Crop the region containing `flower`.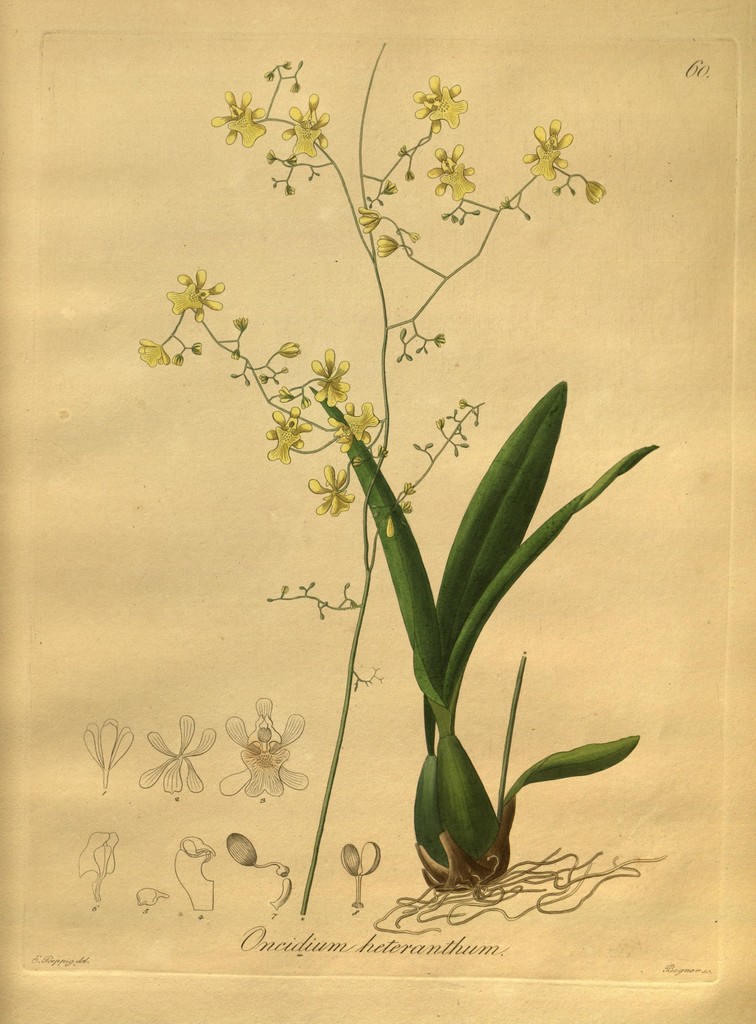
Crop region: 213,93,272,150.
